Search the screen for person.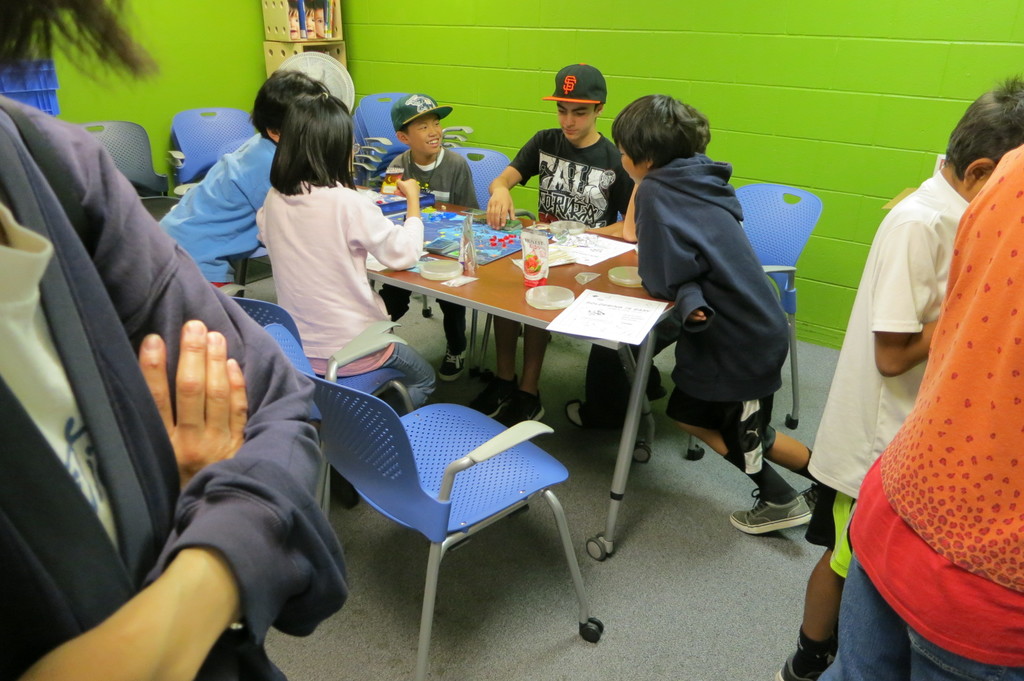
Found at <region>468, 73, 628, 417</region>.
